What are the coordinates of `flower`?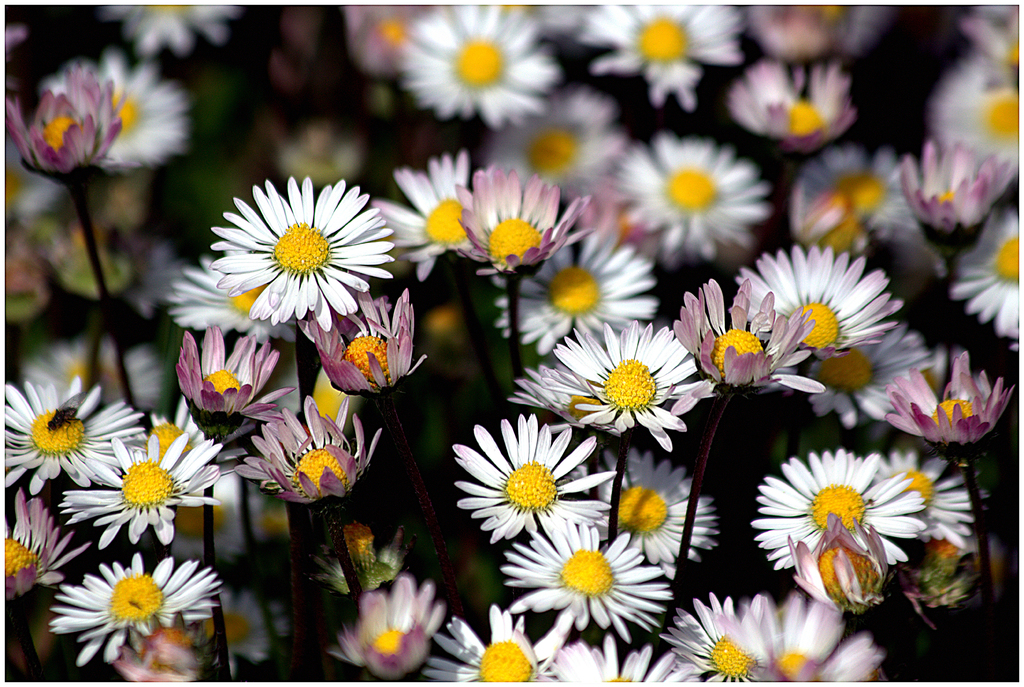
97:0:245:53.
